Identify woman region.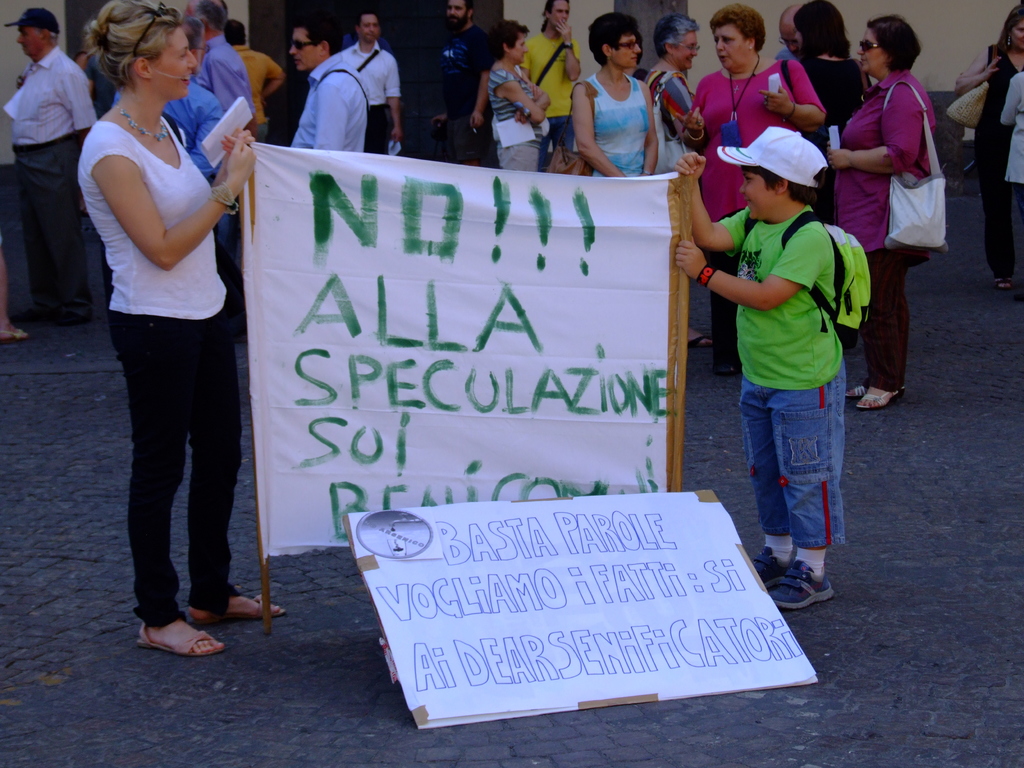
Region: Rect(60, 0, 254, 610).
